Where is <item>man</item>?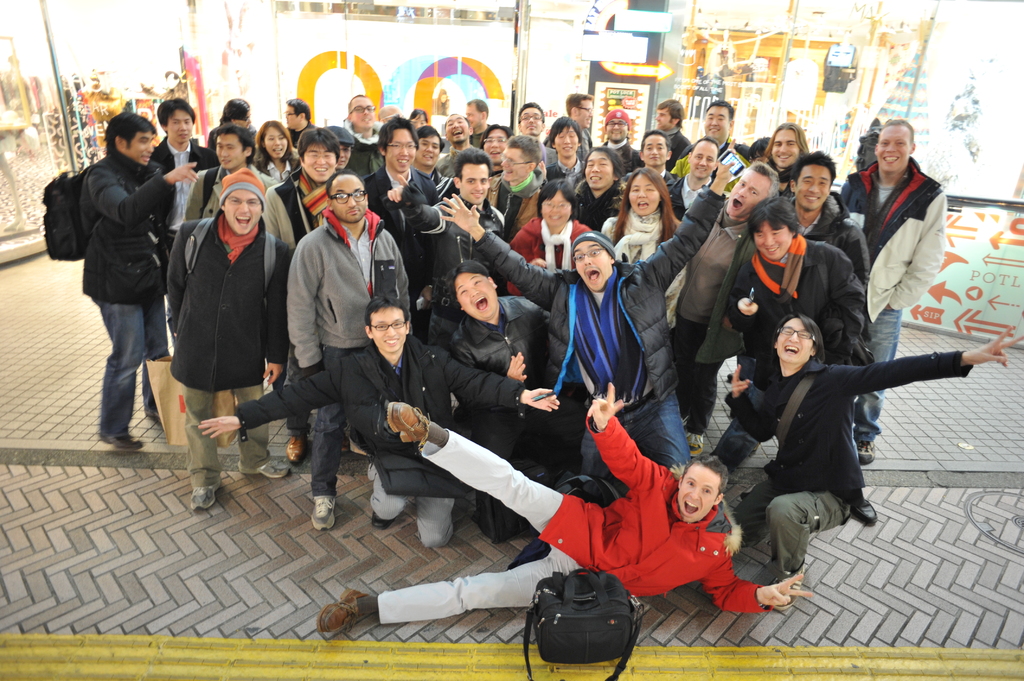
bbox=[731, 312, 1023, 609].
